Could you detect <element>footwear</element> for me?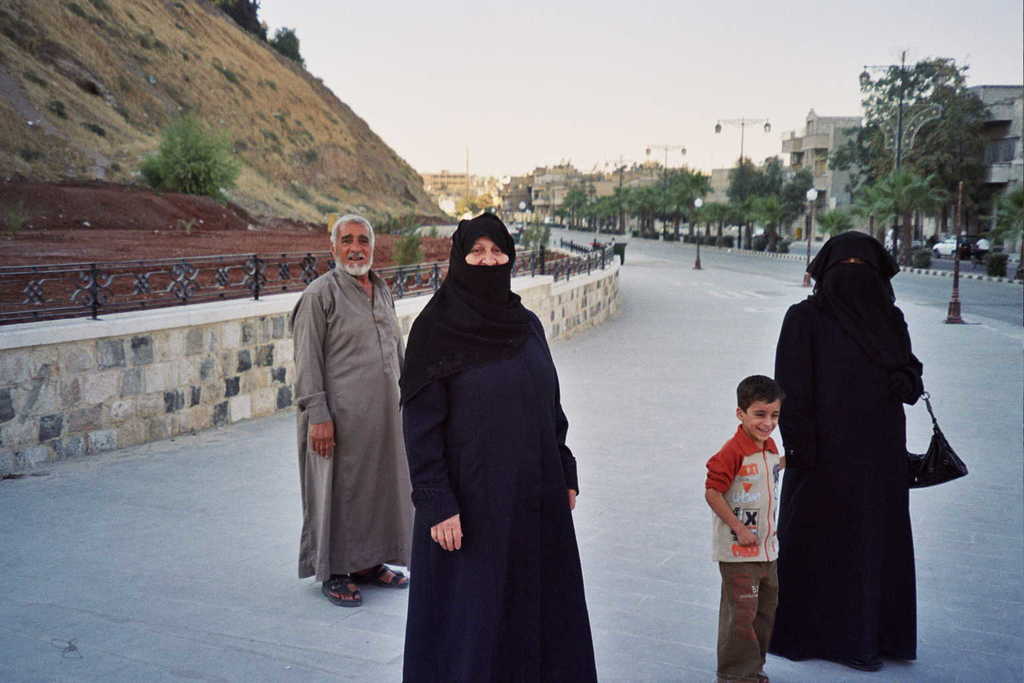
Detection result: rect(831, 650, 886, 675).
